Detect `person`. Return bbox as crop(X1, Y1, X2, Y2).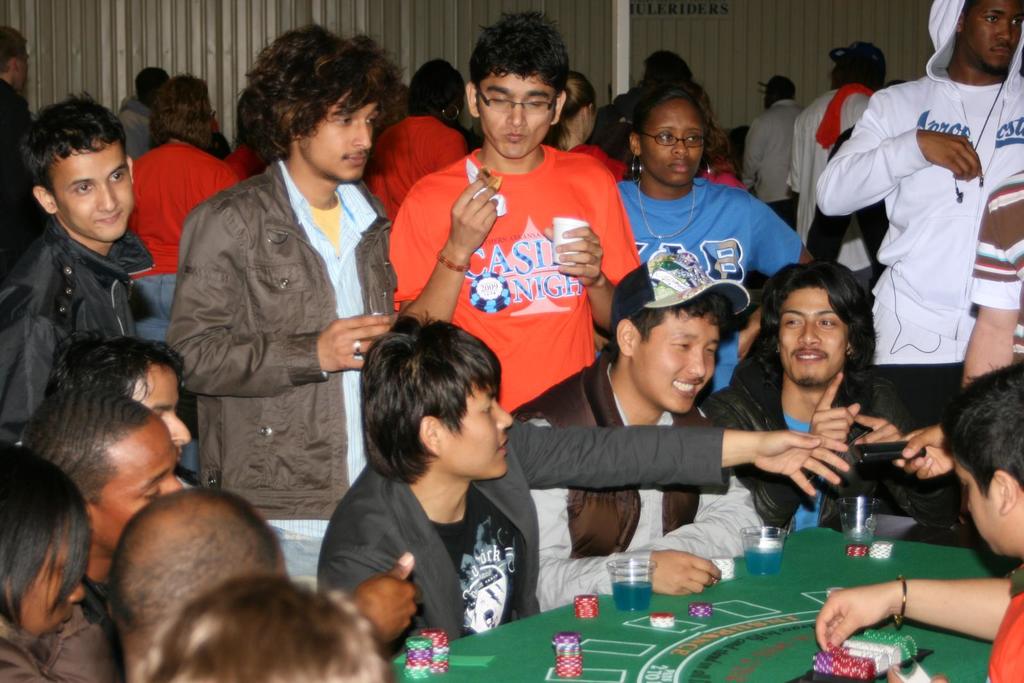
crop(149, 578, 397, 682).
